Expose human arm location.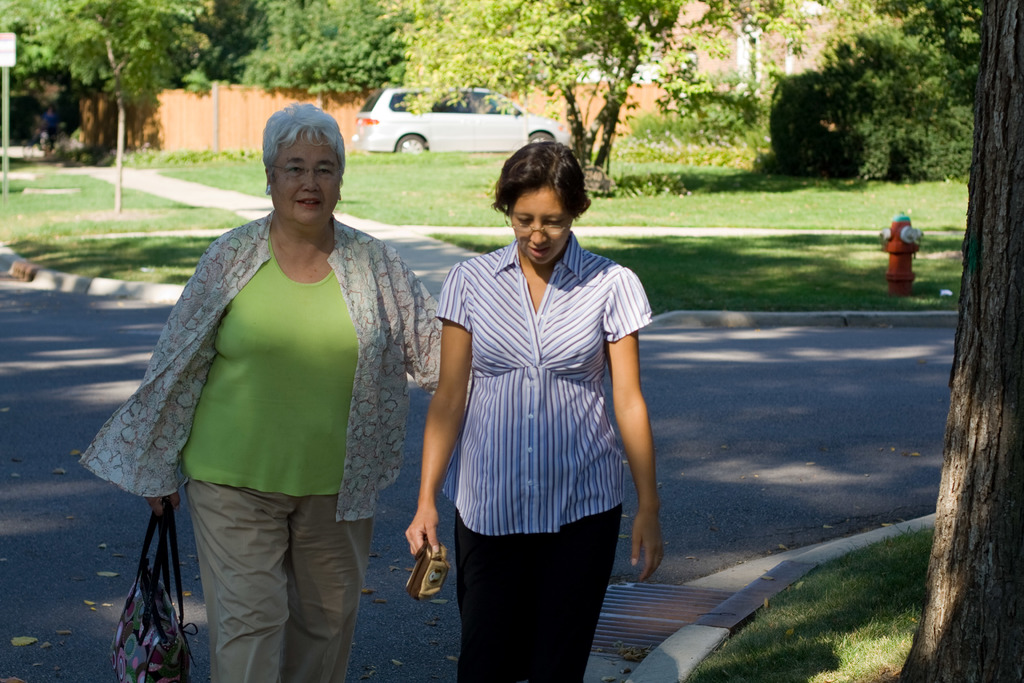
Exposed at 604, 258, 669, 585.
